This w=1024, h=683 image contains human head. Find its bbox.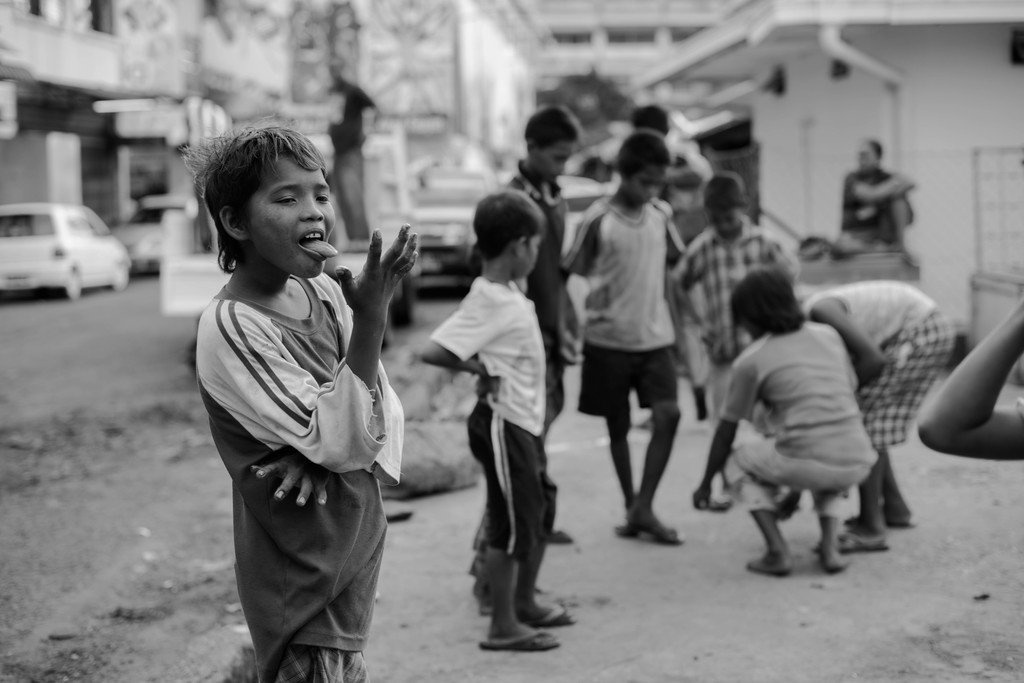
<bbox>703, 172, 745, 241</bbox>.
